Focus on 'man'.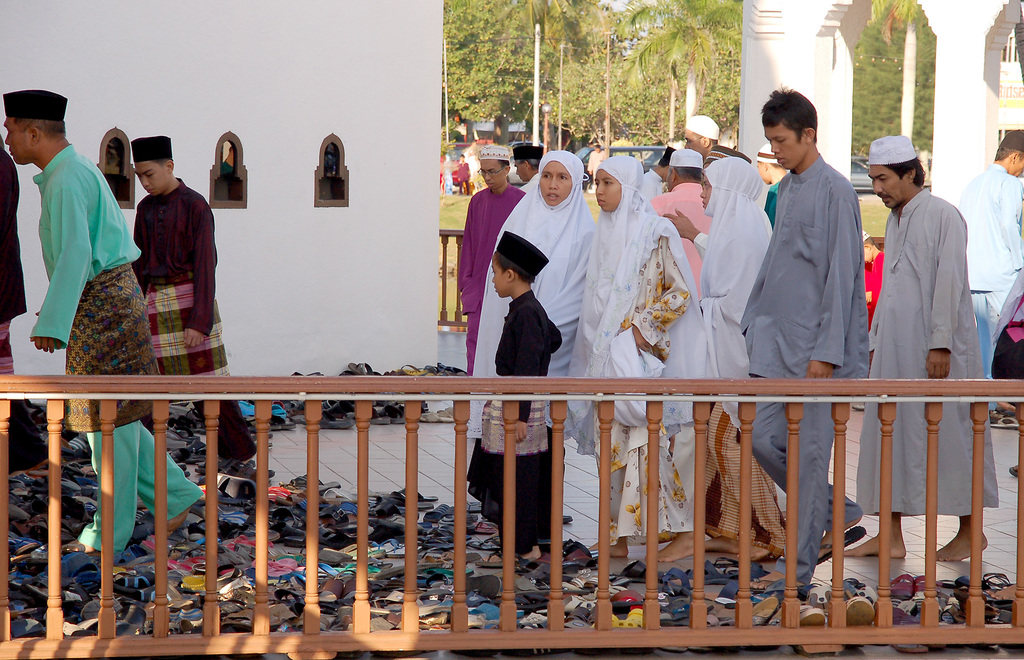
Focused at detection(951, 125, 1023, 415).
